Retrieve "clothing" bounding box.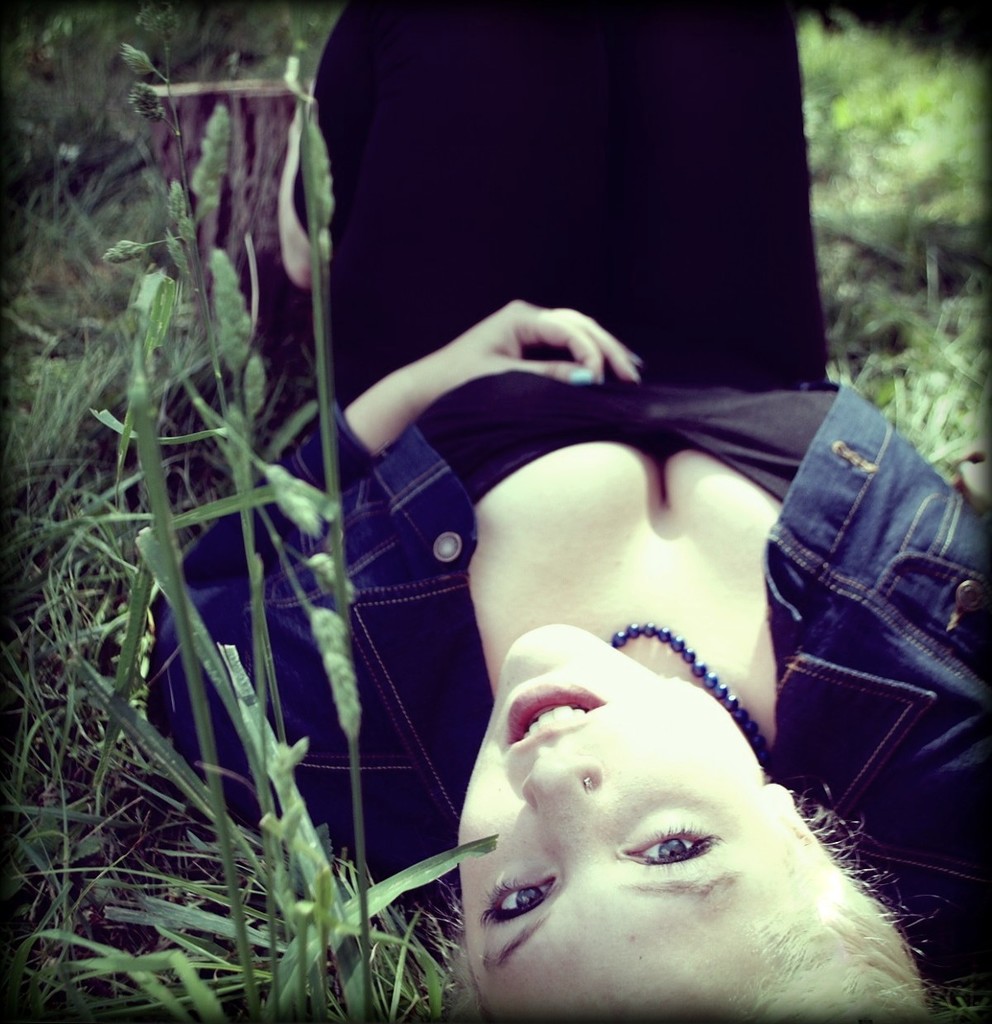
Bounding box: 145 12 987 981.
